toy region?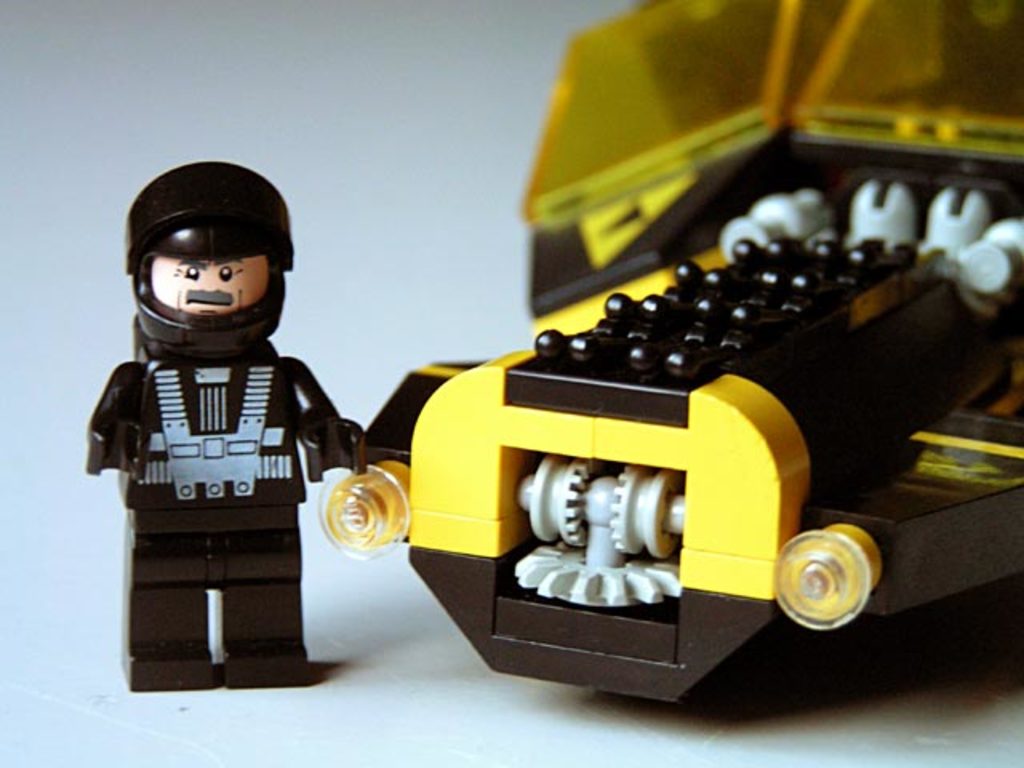
x1=77 y1=163 x2=363 y2=683
